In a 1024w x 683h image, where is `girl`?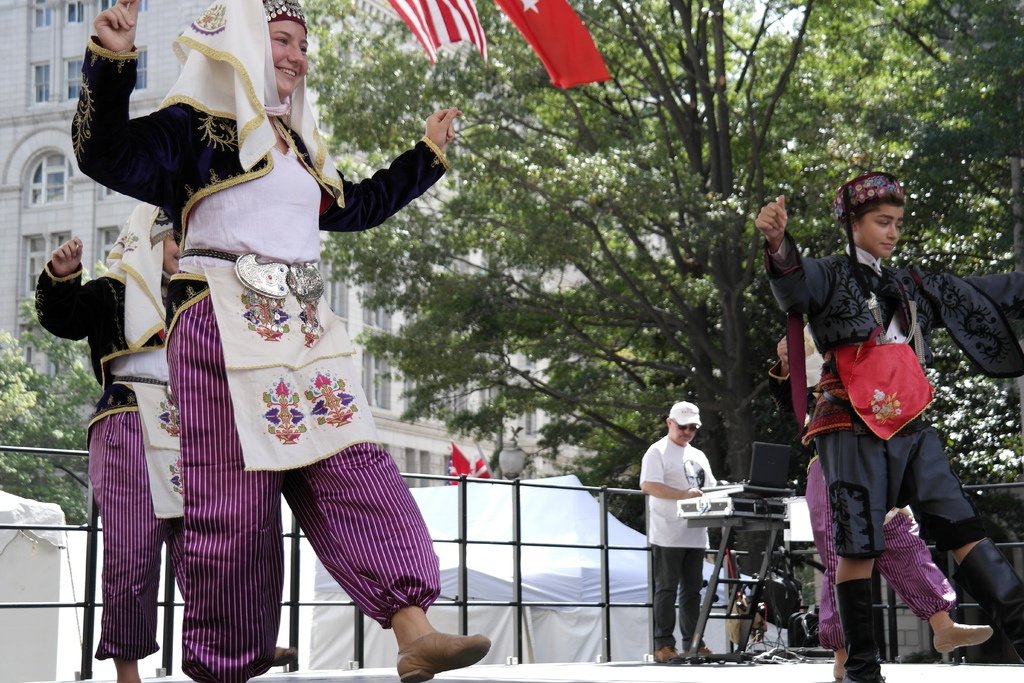
[757,175,1023,682].
